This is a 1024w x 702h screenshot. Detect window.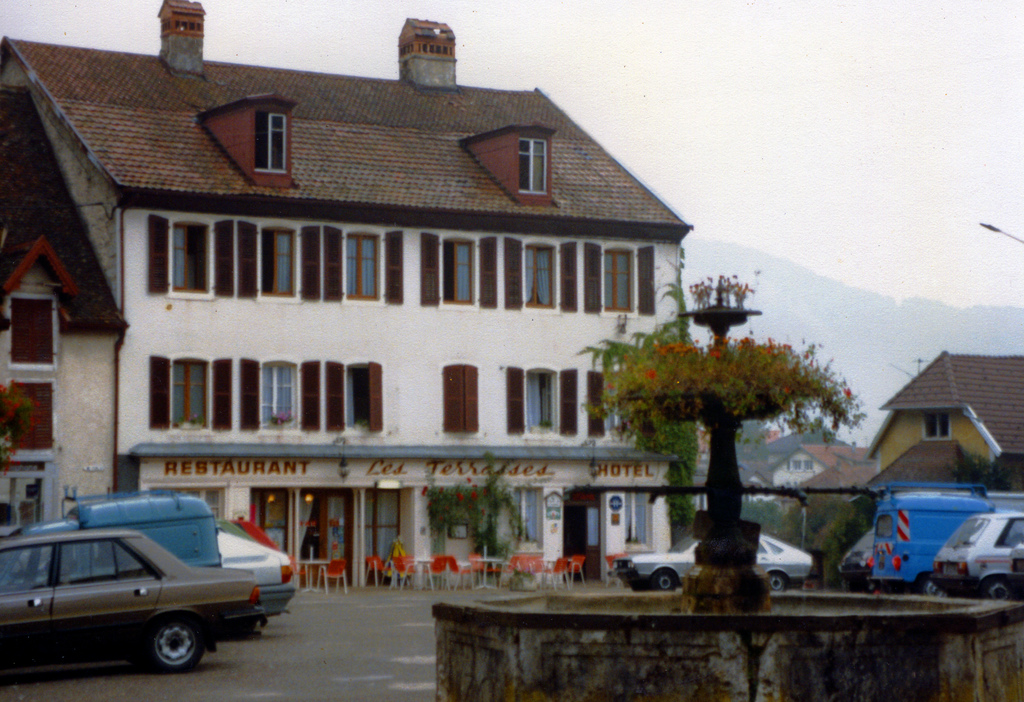
crop(508, 233, 583, 316).
